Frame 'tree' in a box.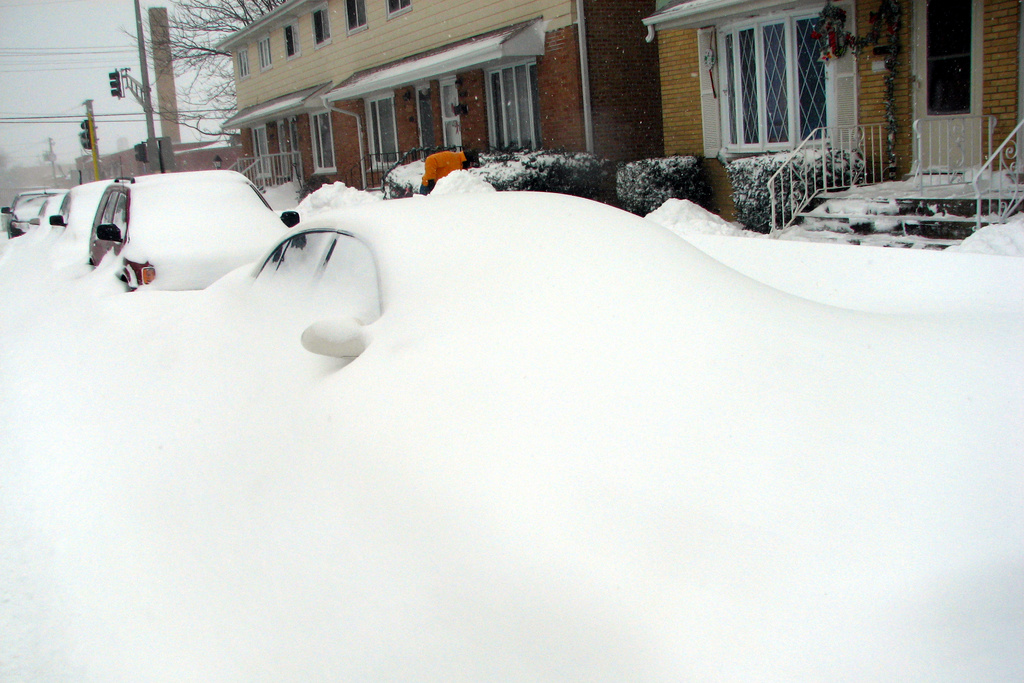
bbox(113, 0, 287, 136).
